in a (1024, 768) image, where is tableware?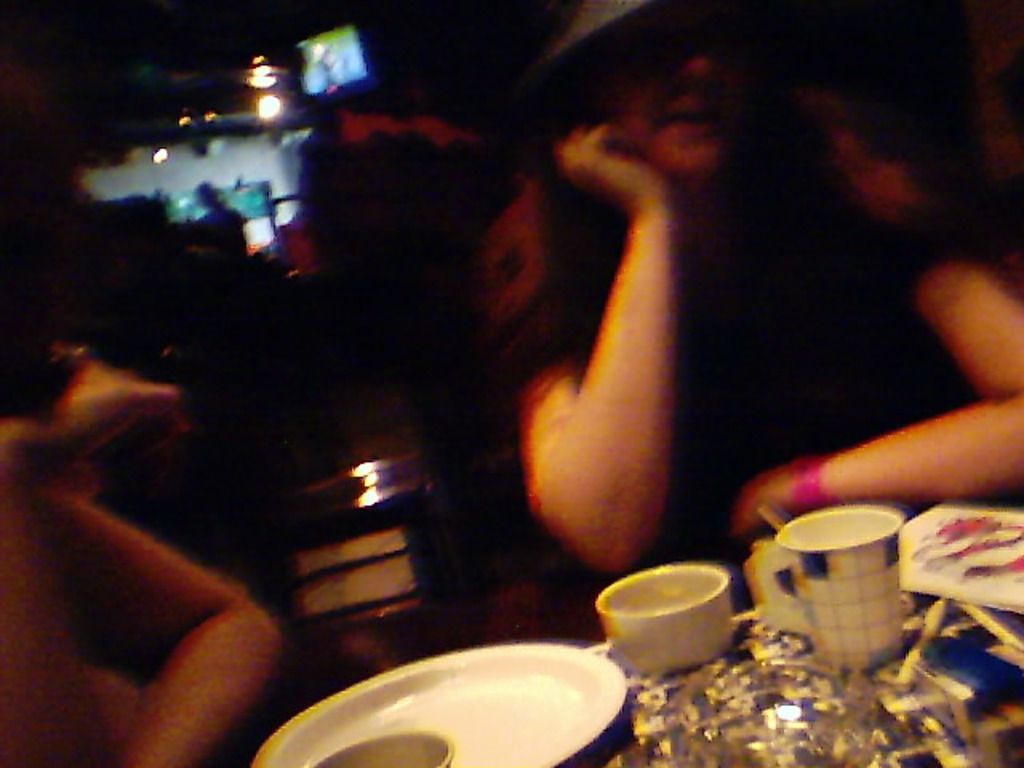
307:725:454:766.
